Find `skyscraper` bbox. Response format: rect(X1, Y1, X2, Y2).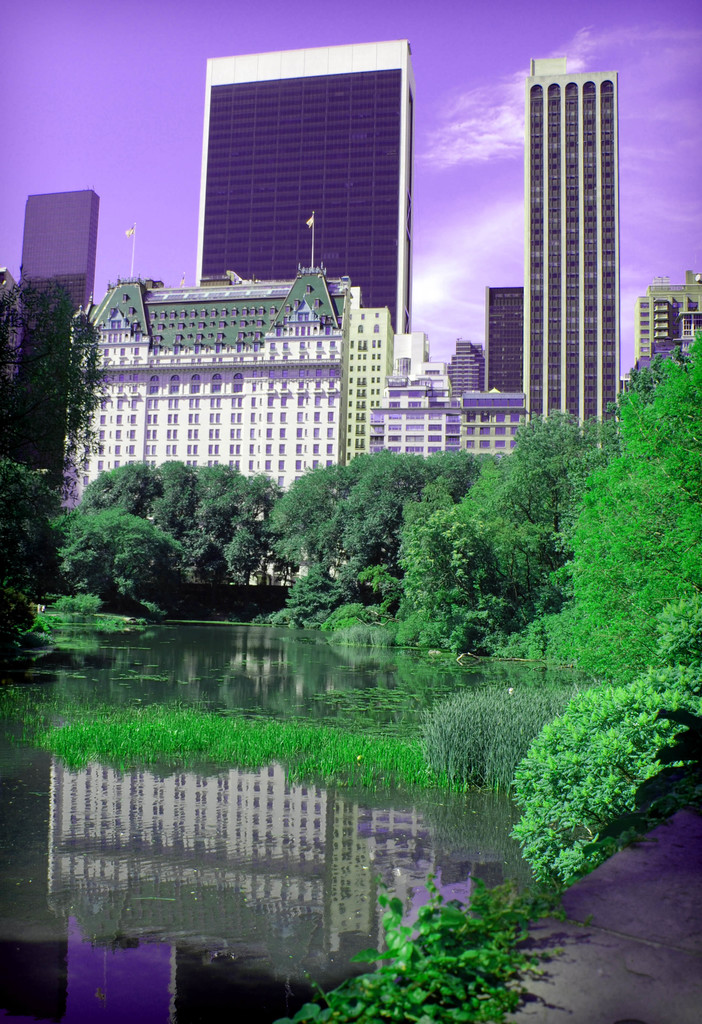
rect(200, 35, 416, 332).
